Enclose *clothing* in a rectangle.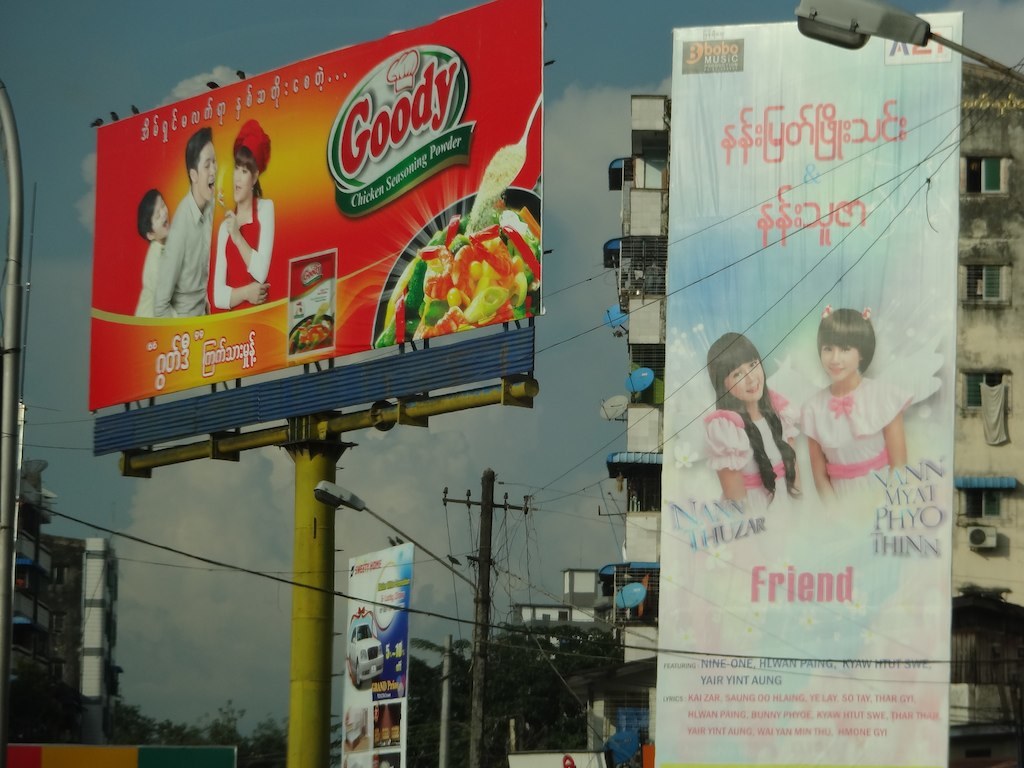
box=[130, 241, 176, 317].
